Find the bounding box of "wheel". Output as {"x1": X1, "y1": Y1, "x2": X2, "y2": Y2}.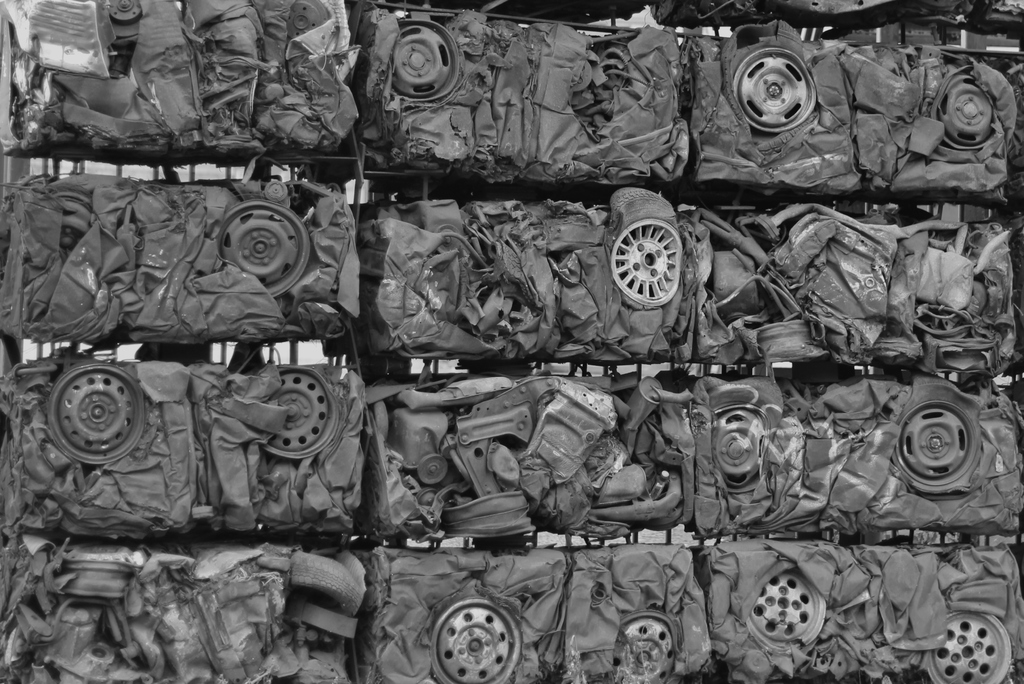
{"x1": 897, "y1": 398, "x2": 979, "y2": 487}.
